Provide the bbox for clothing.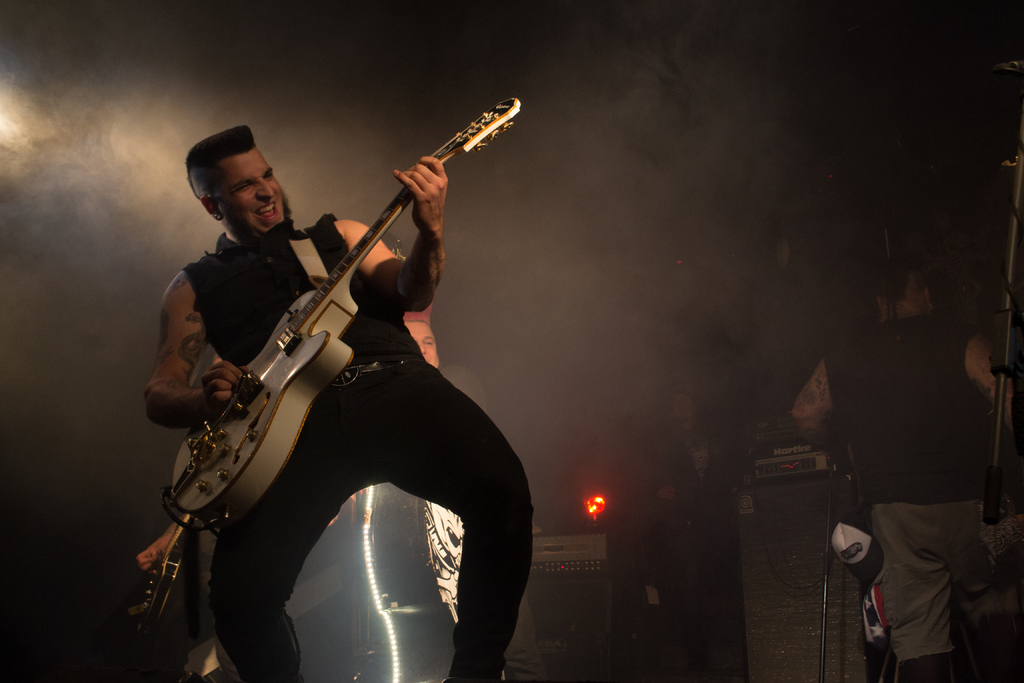
crop(833, 295, 1008, 657).
